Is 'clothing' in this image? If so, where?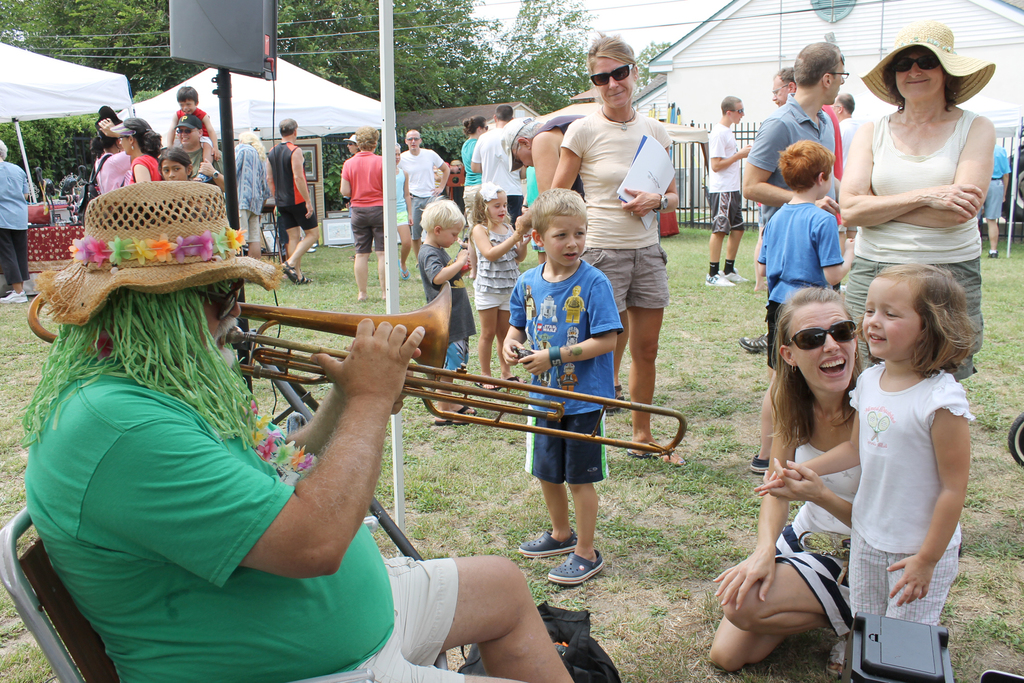
Yes, at left=0, top=156, right=34, bottom=280.
